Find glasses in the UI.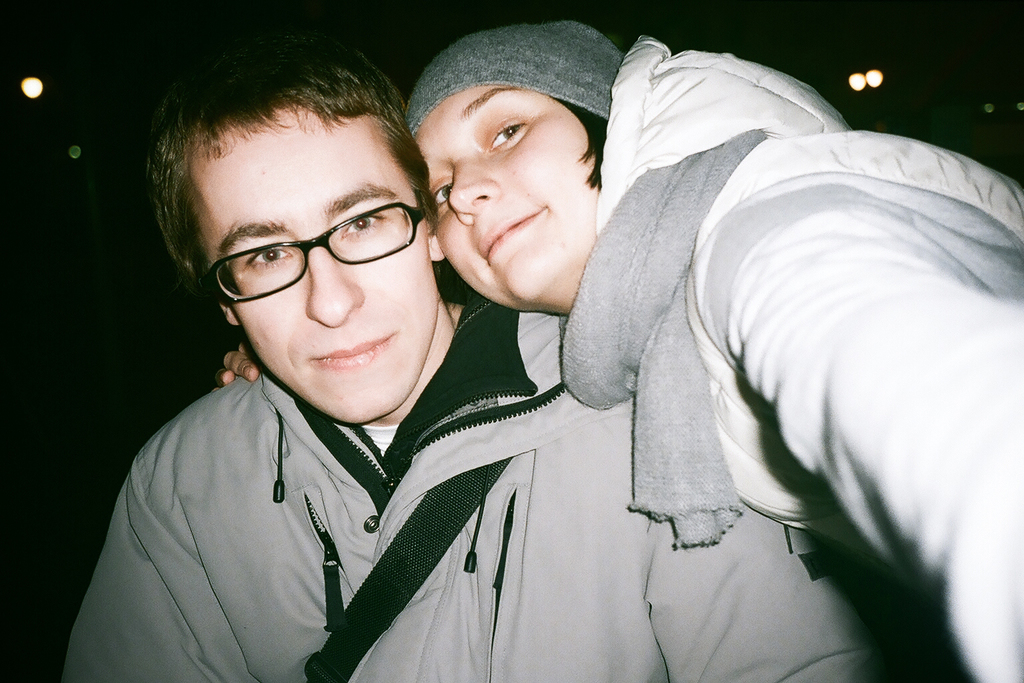
UI element at <bbox>185, 203, 429, 289</bbox>.
